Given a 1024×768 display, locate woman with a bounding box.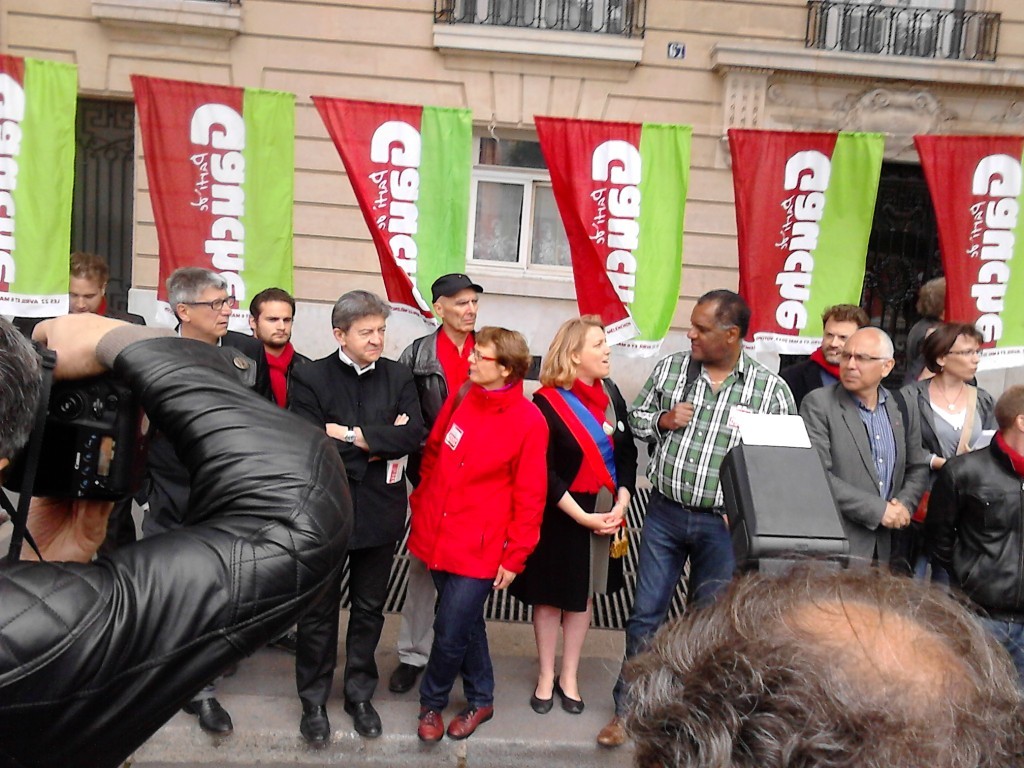
Located: <region>912, 305, 1007, 600</region>.
